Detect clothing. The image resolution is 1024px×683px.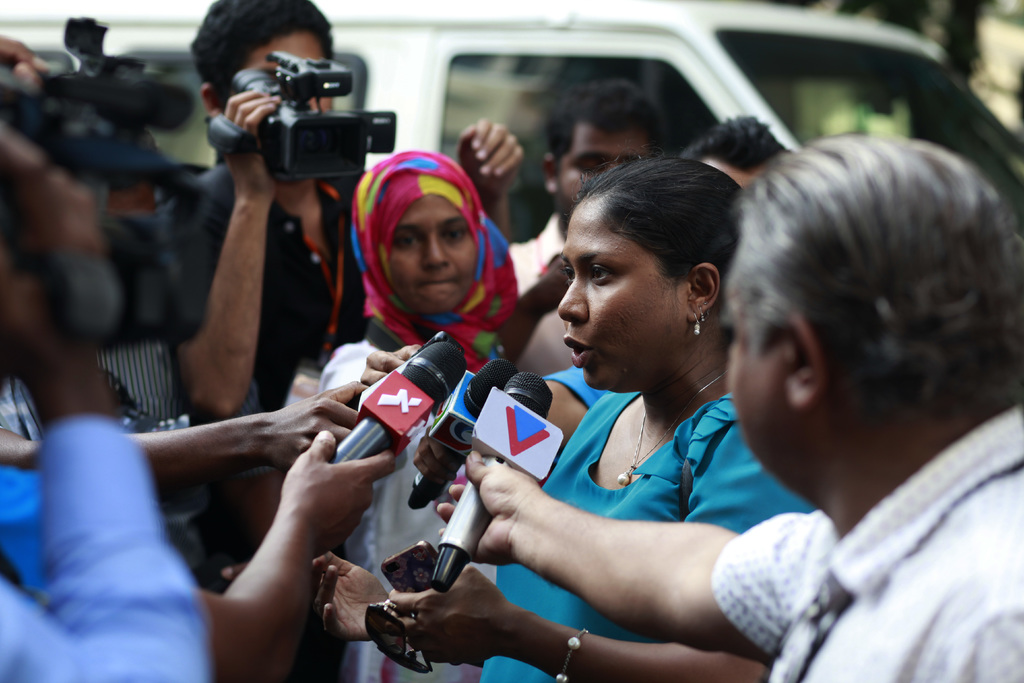
267:163:373:378.
